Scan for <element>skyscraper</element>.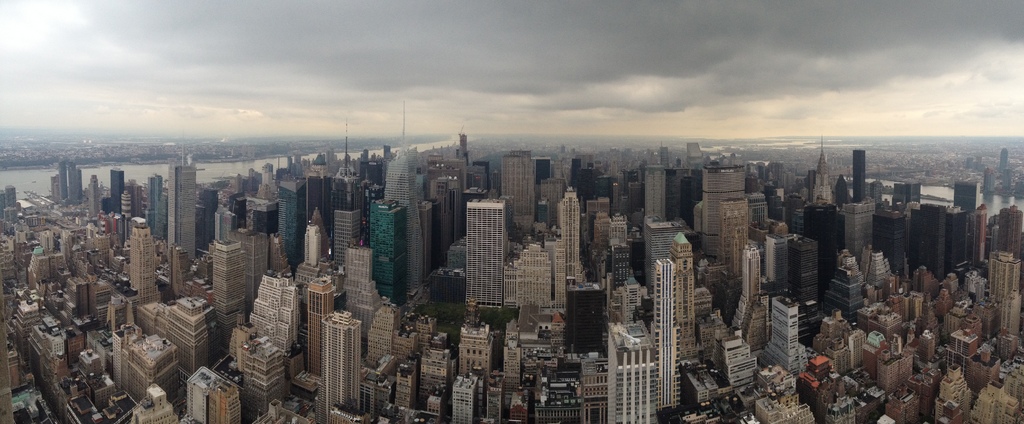
Scan result: {"left": 249, "top": 337, "right": 285, "bottom": 420}.
